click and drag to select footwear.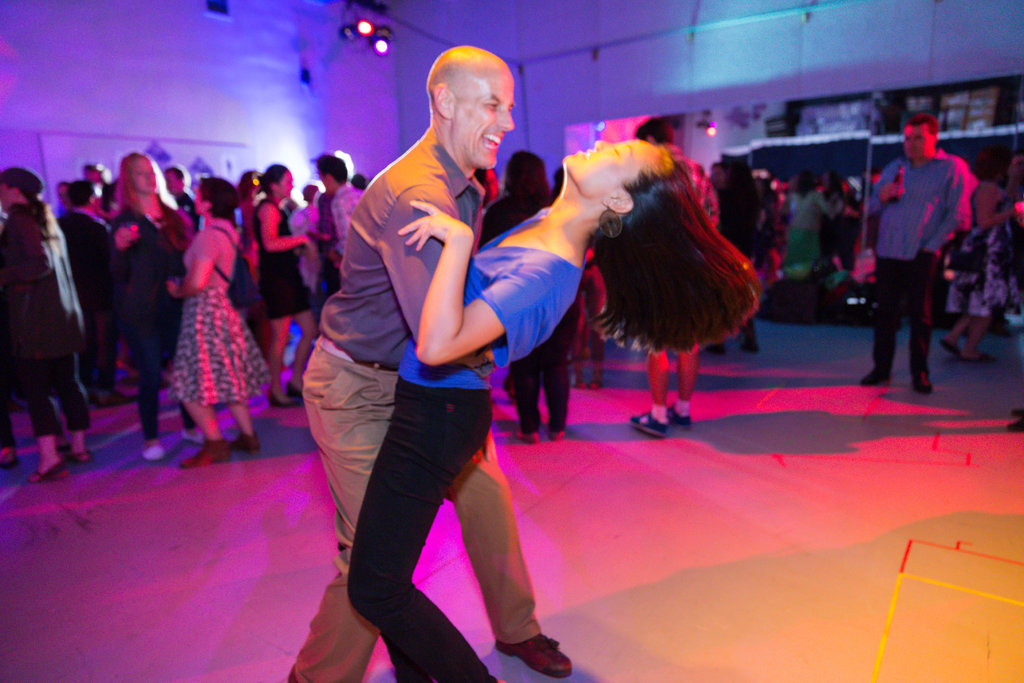
Selection: 492, 630, 573, 676.
